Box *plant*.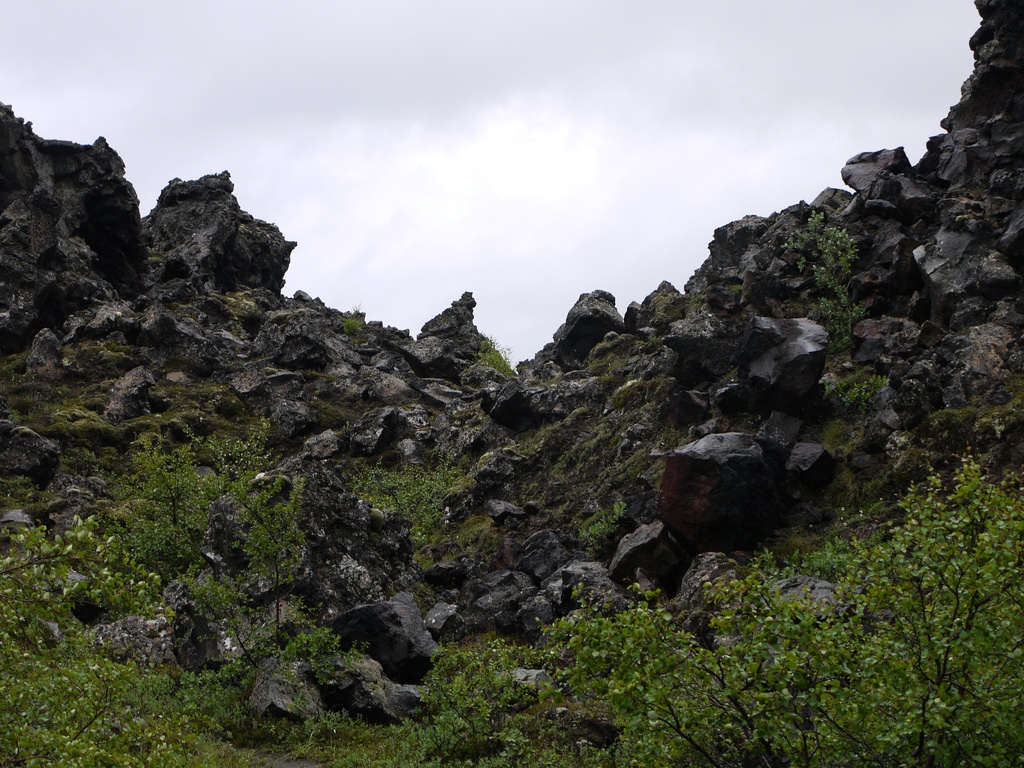
(left=0, top=510, right=177, bottom=634).
